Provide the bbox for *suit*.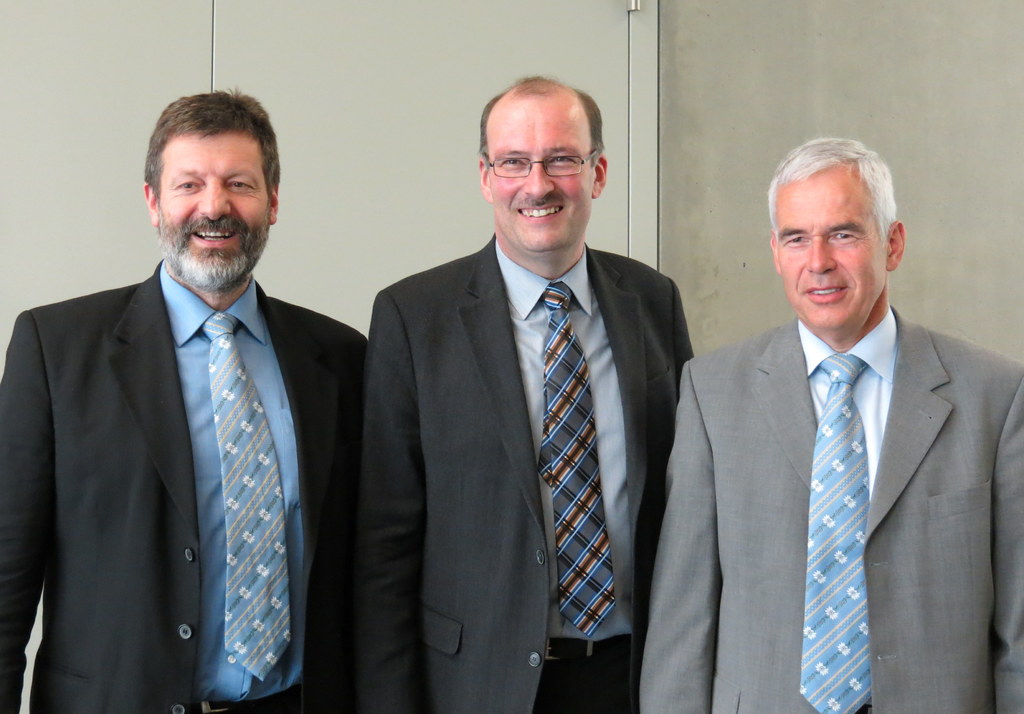
crop(0, 259, 369, 713).
